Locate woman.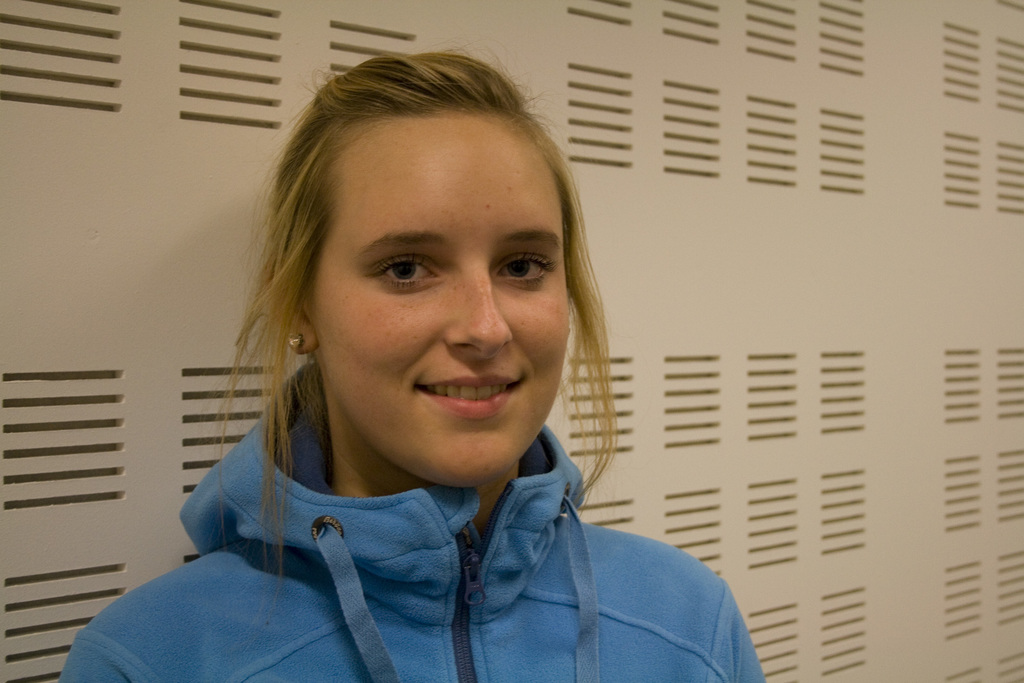
Bounding box: (x1=111, y1=87, x2=709, y2=682).
